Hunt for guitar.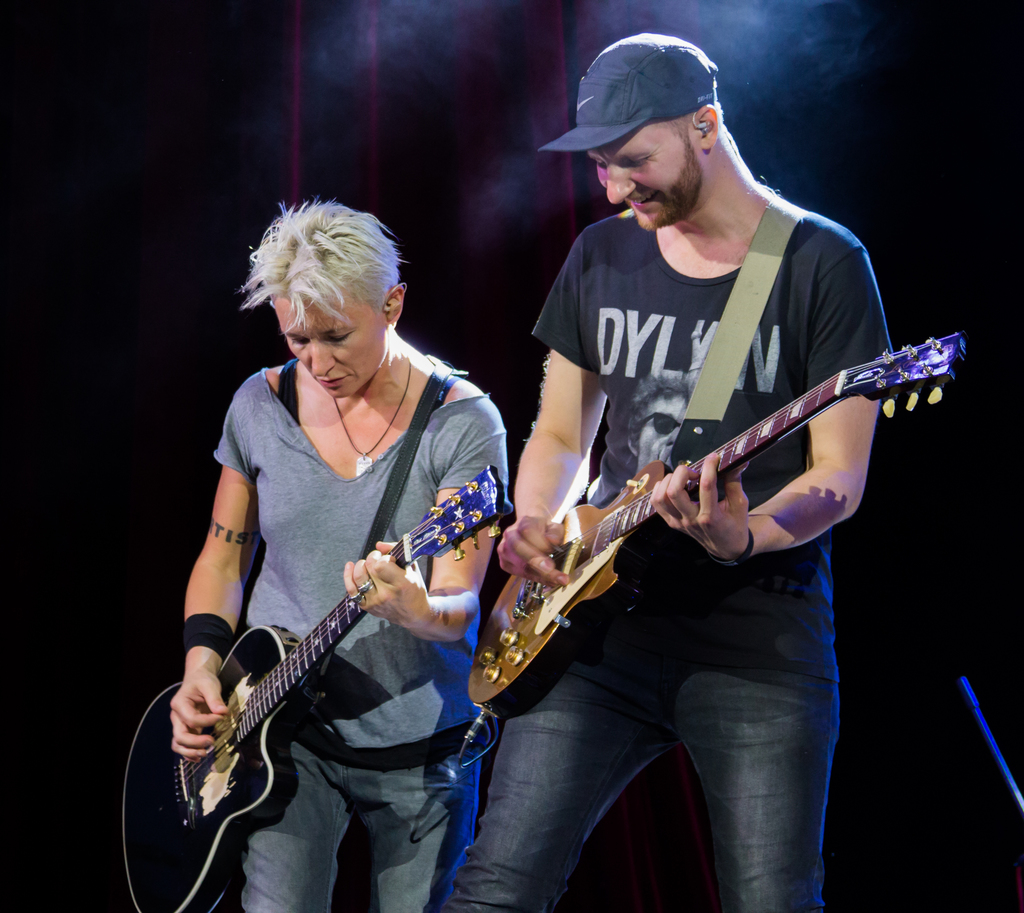
Hunted down at <region>452, 303, 968, 719</region>.
